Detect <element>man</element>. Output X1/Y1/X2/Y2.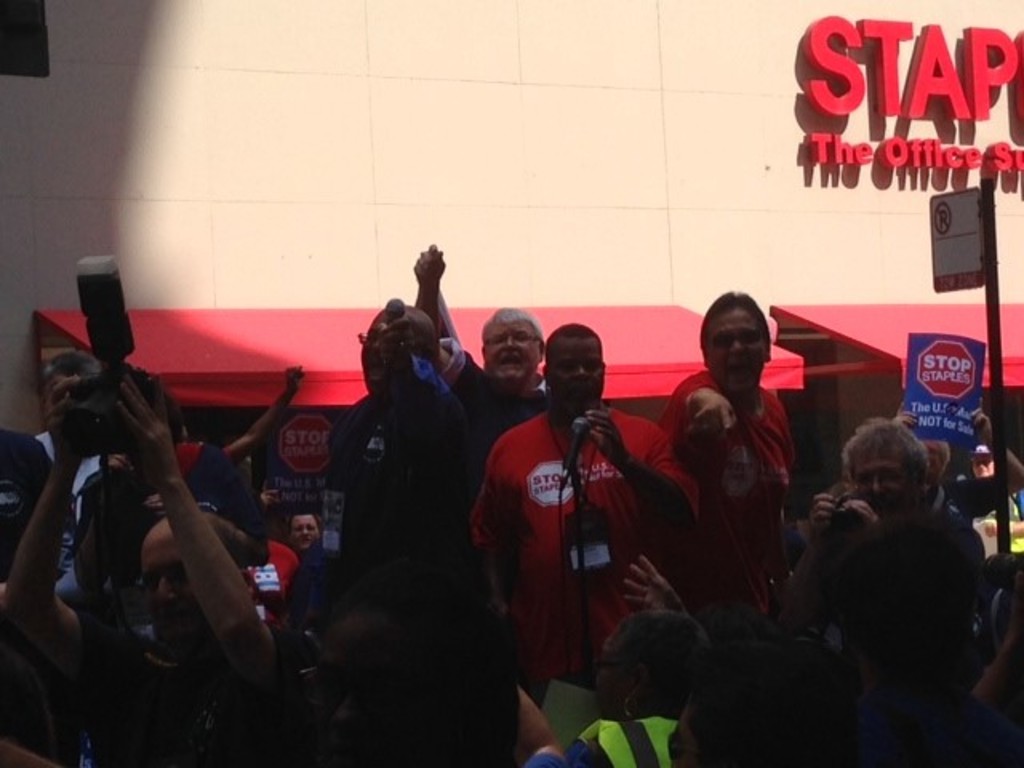
82/354/323/581.
